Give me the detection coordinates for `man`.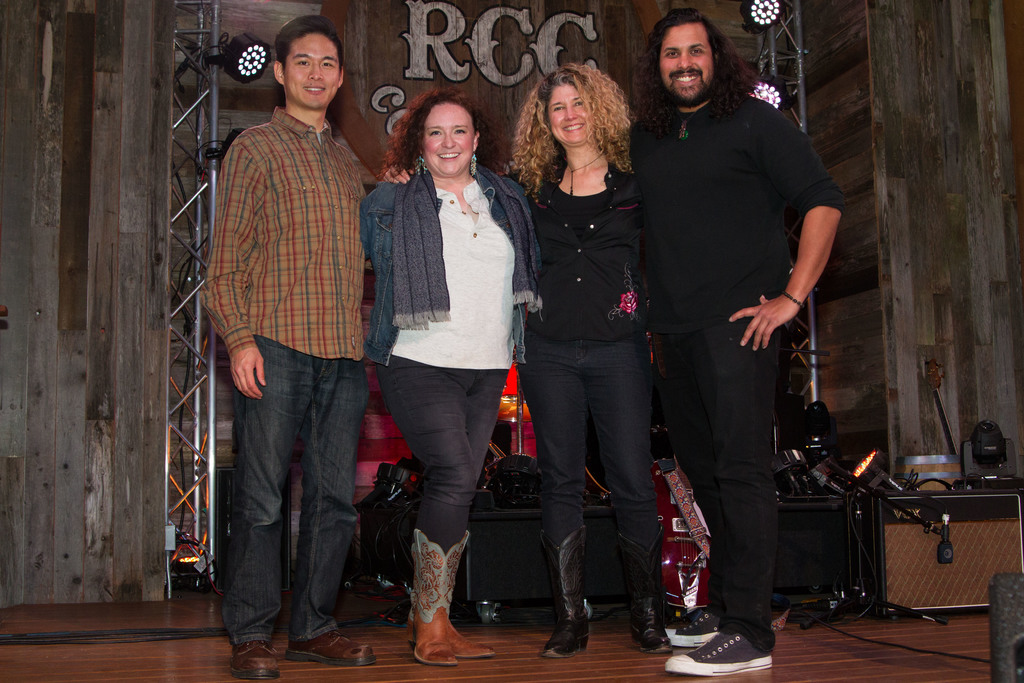
{"left": 194, "top": 24, "right": 395, "bottom": 643}.
